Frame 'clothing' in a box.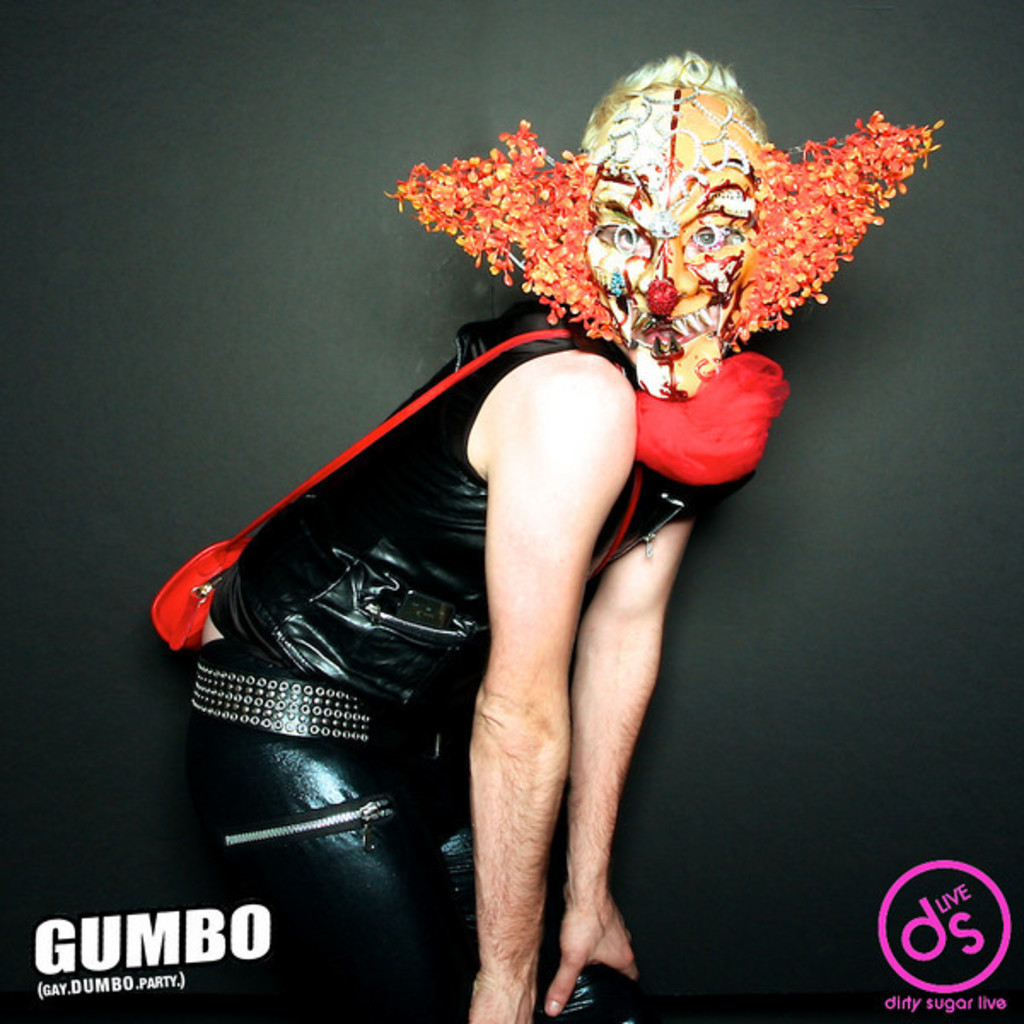
left=172, top=283, right=790, bottom=1022.
